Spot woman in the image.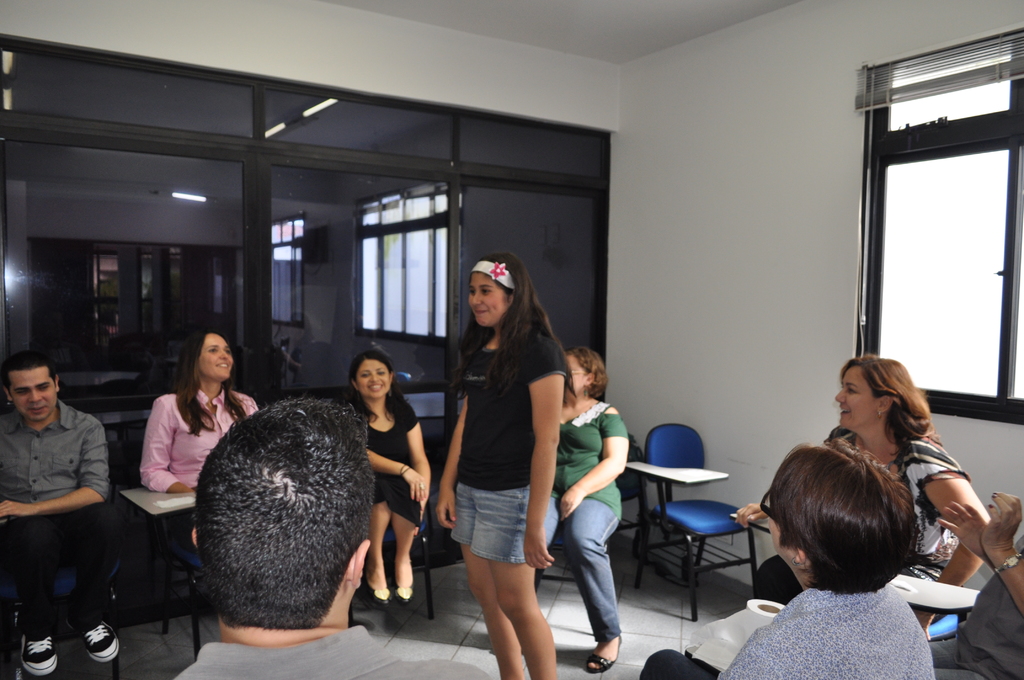
woman found at select_region(737, 355, 989, 642).
